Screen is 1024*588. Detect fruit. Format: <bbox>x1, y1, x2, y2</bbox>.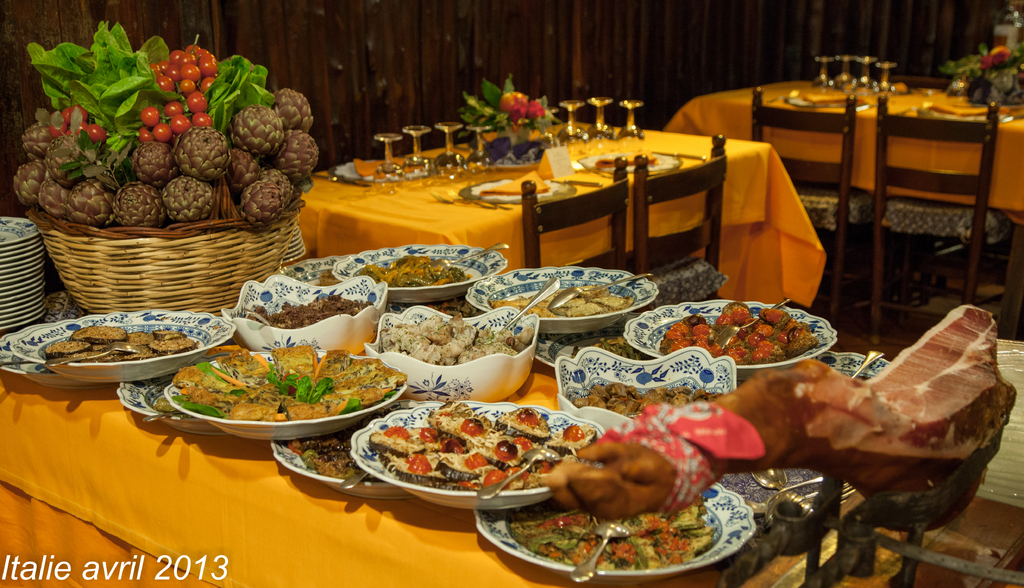
<bbox>465, 454, 489, 471</bbox>.
